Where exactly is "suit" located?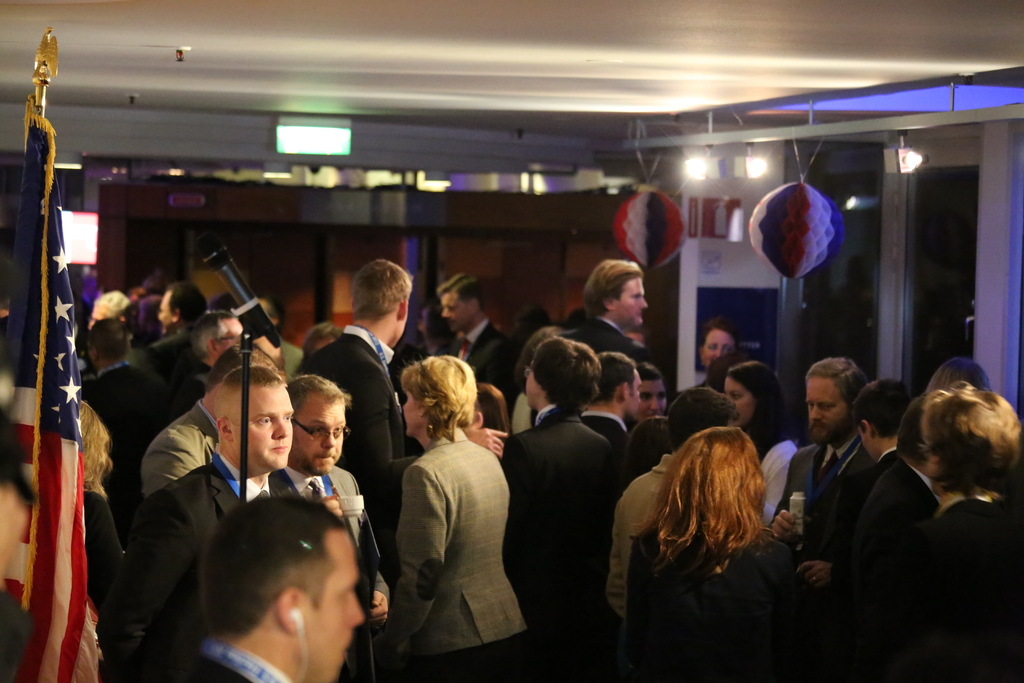
Its bounding box is 829, 461, 939, 591.
